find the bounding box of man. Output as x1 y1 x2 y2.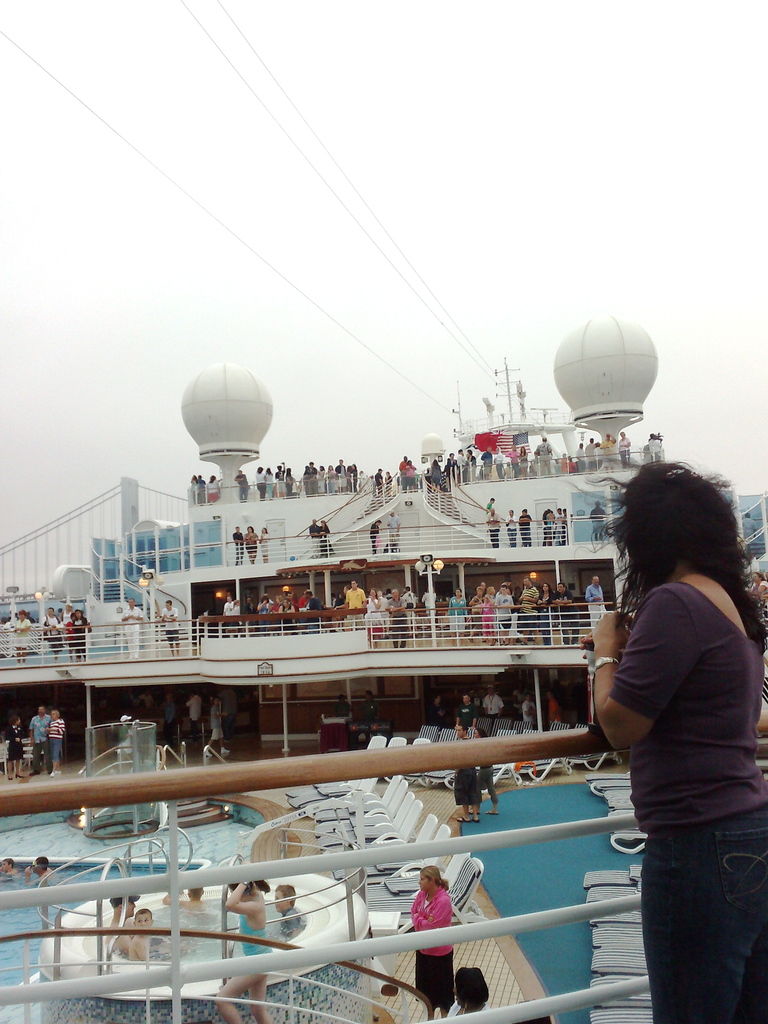
552 505 561 545.
